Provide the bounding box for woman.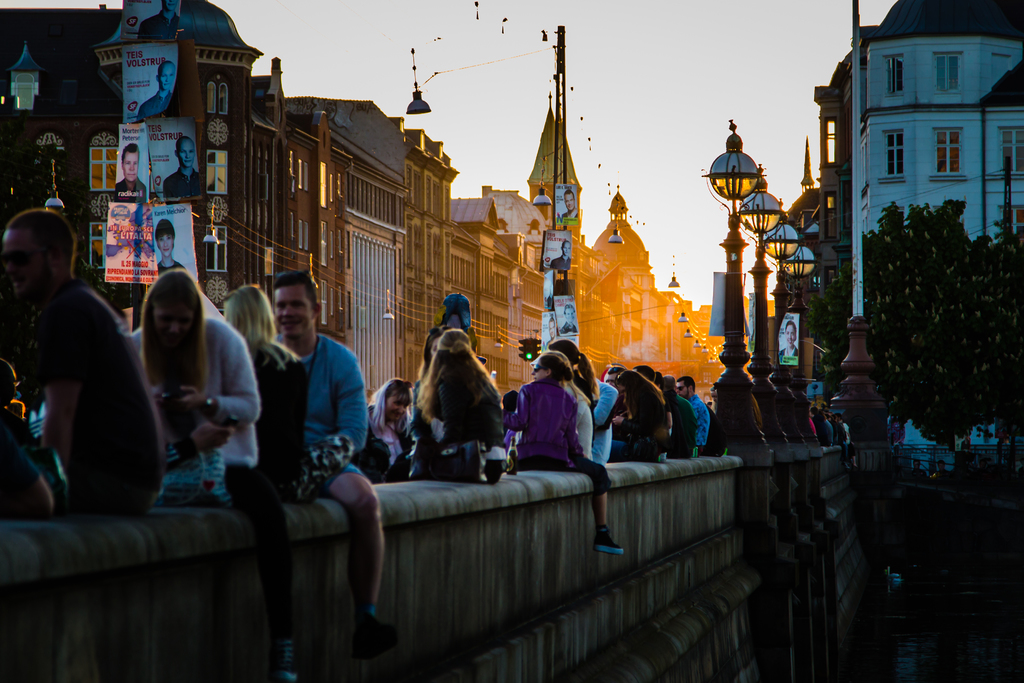
[left=218, top=284, right=311, bottom=682].
